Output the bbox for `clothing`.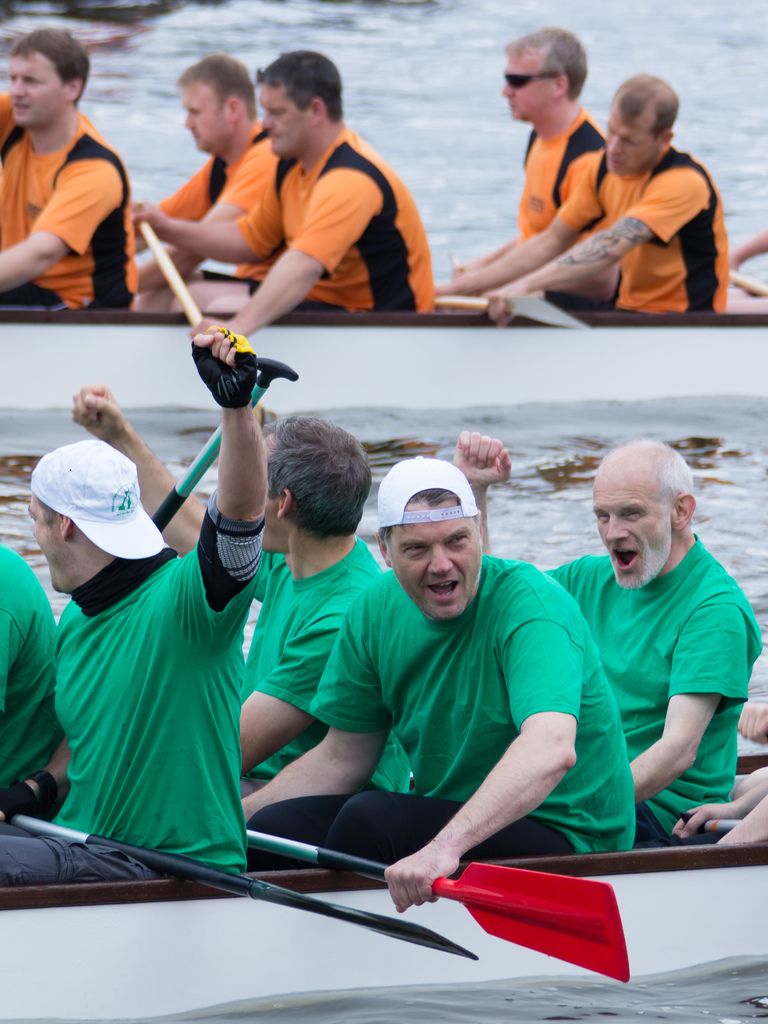
Rect(19, 465, 280, 906).
